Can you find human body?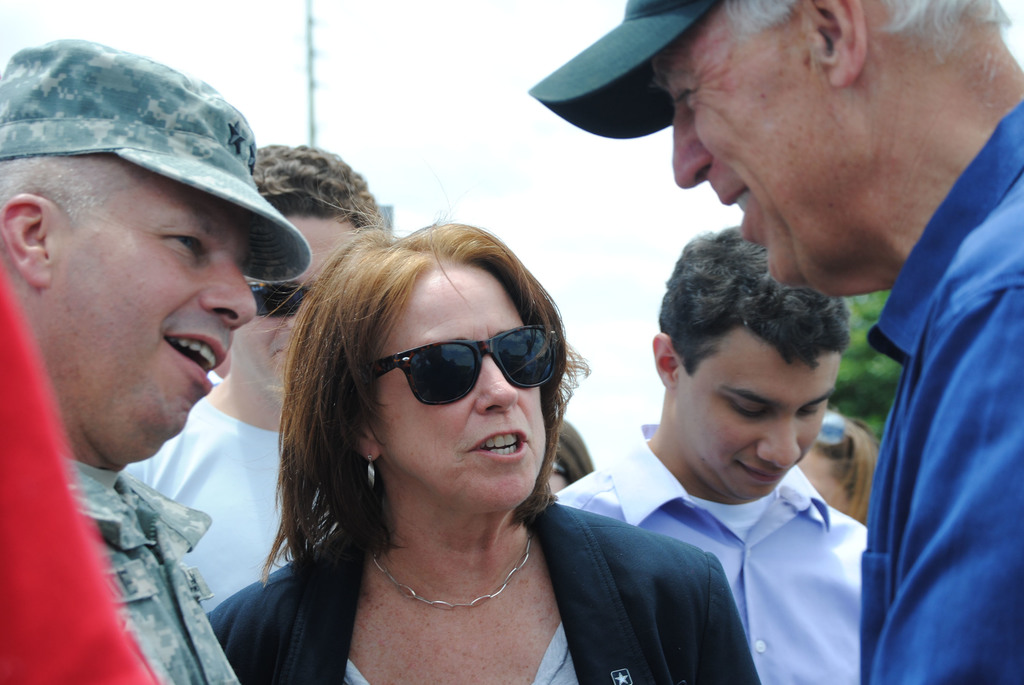
Yes, bounding box: region(64, 455, 243, 684).
